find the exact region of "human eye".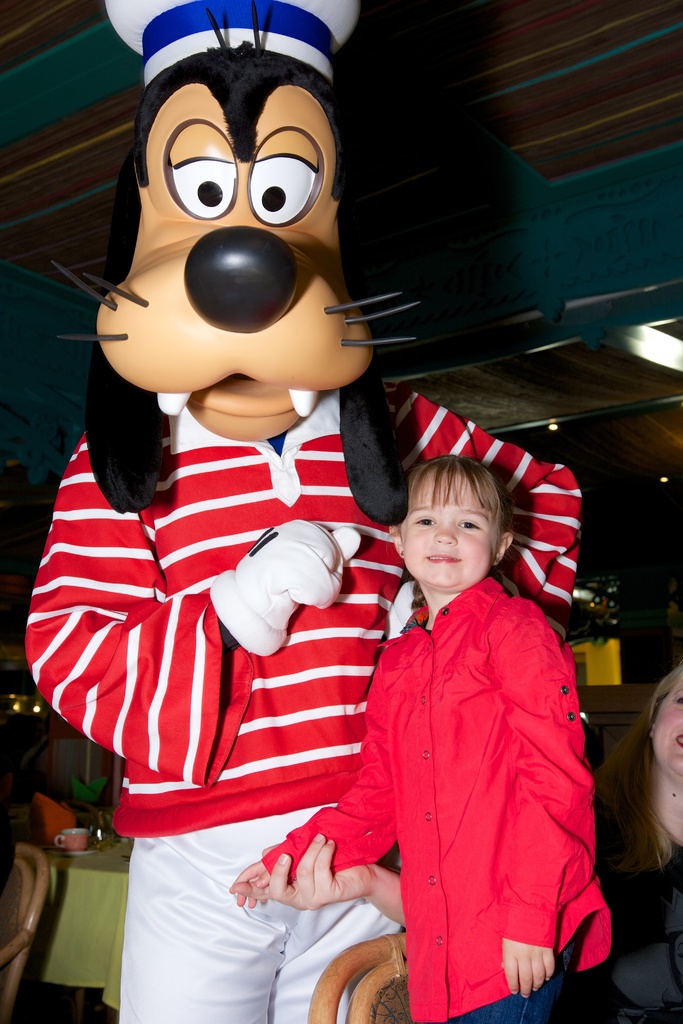
Exact region: box=[411, 510, 440, 533].
